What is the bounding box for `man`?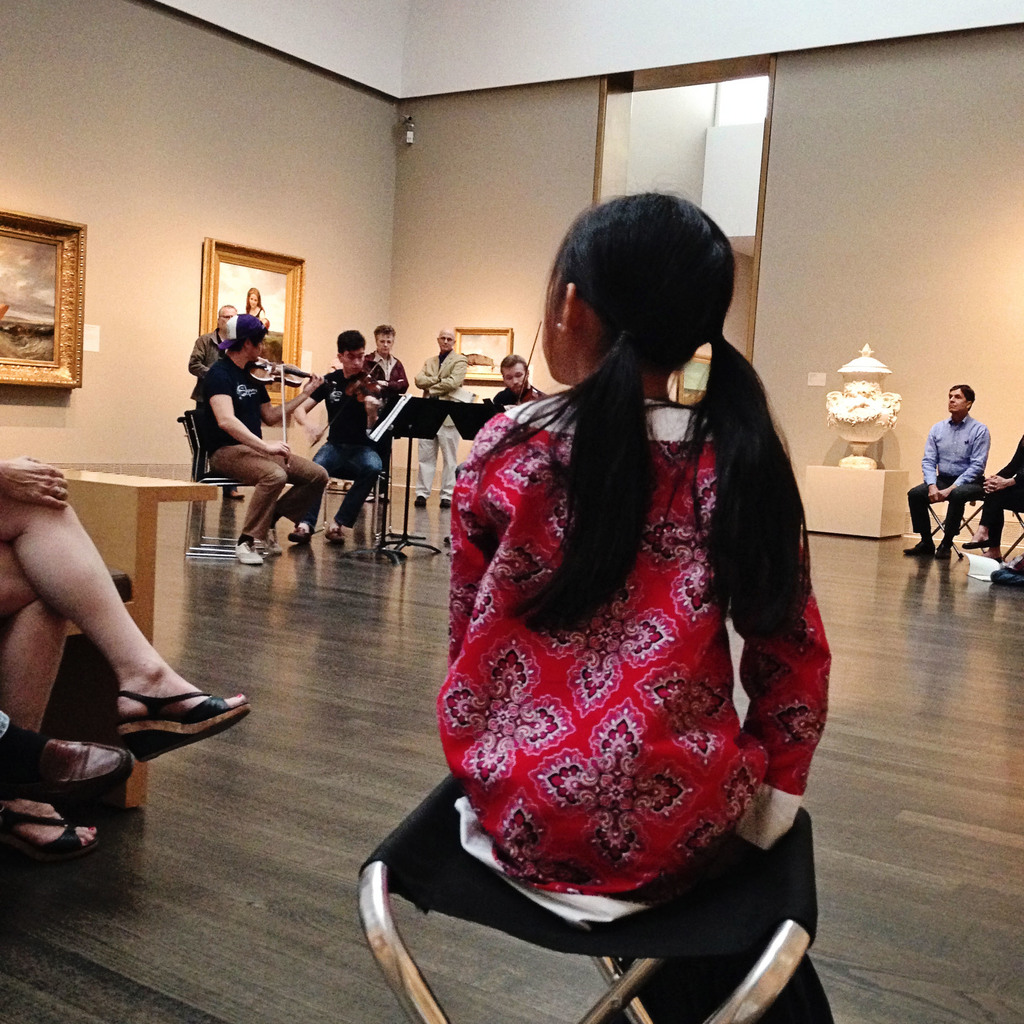
[369, 323, 410, 393].
